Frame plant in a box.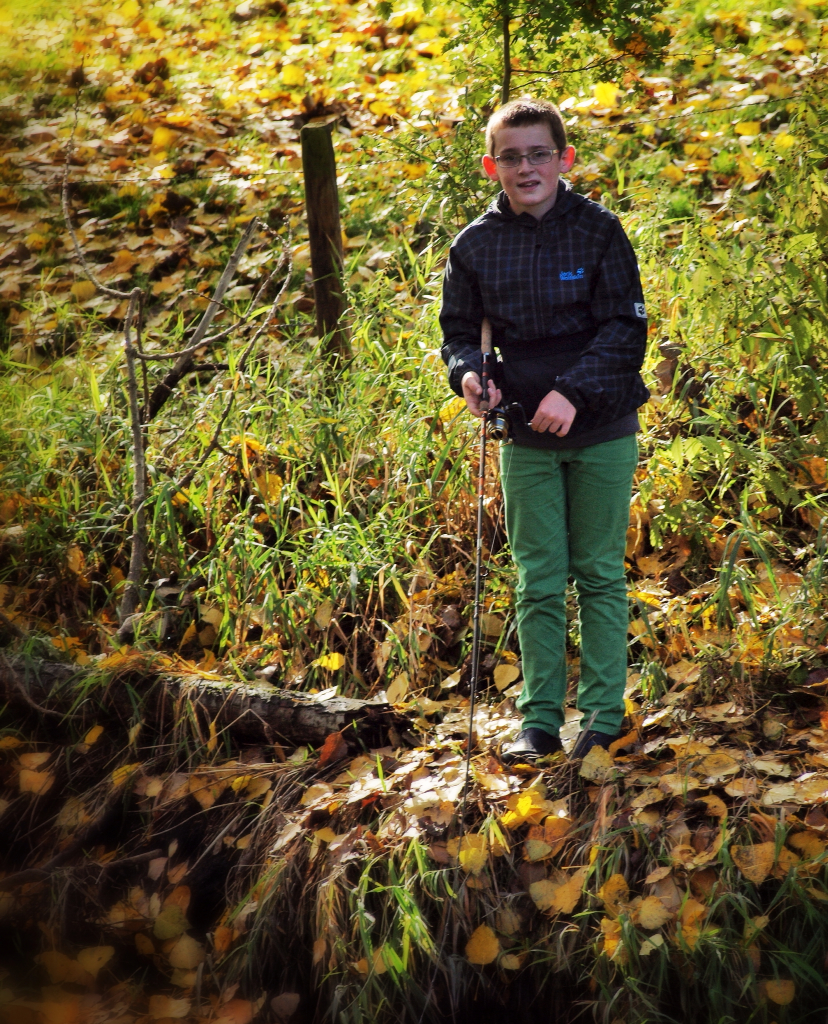
Rect(0, 254, 500, 677).
